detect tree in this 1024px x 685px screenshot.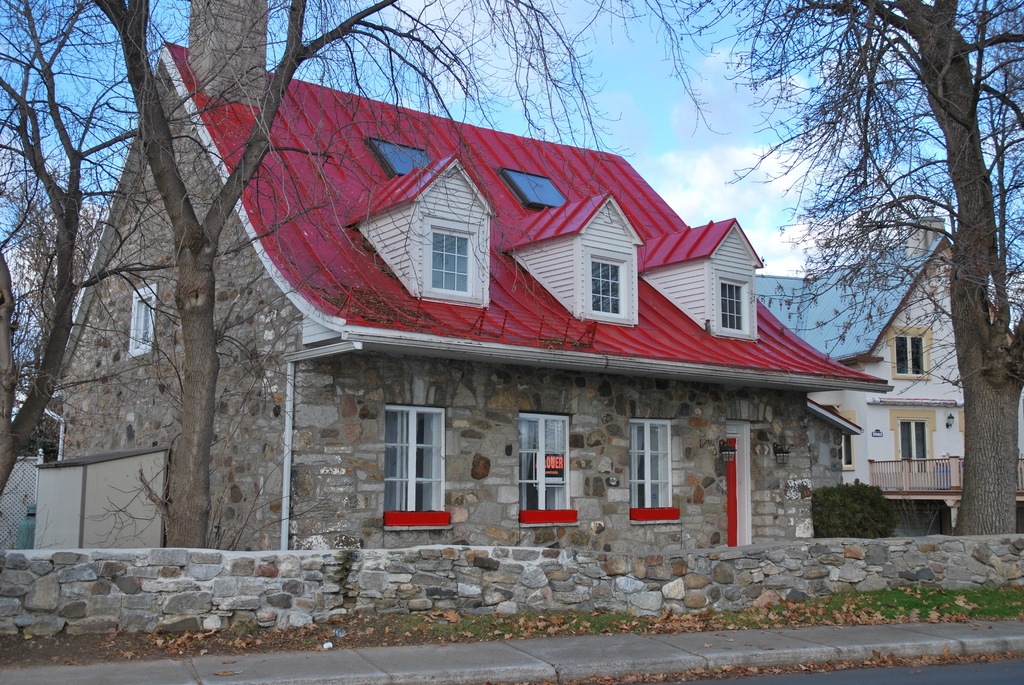
Detection: BBox(671, 0, 1023, 538).
